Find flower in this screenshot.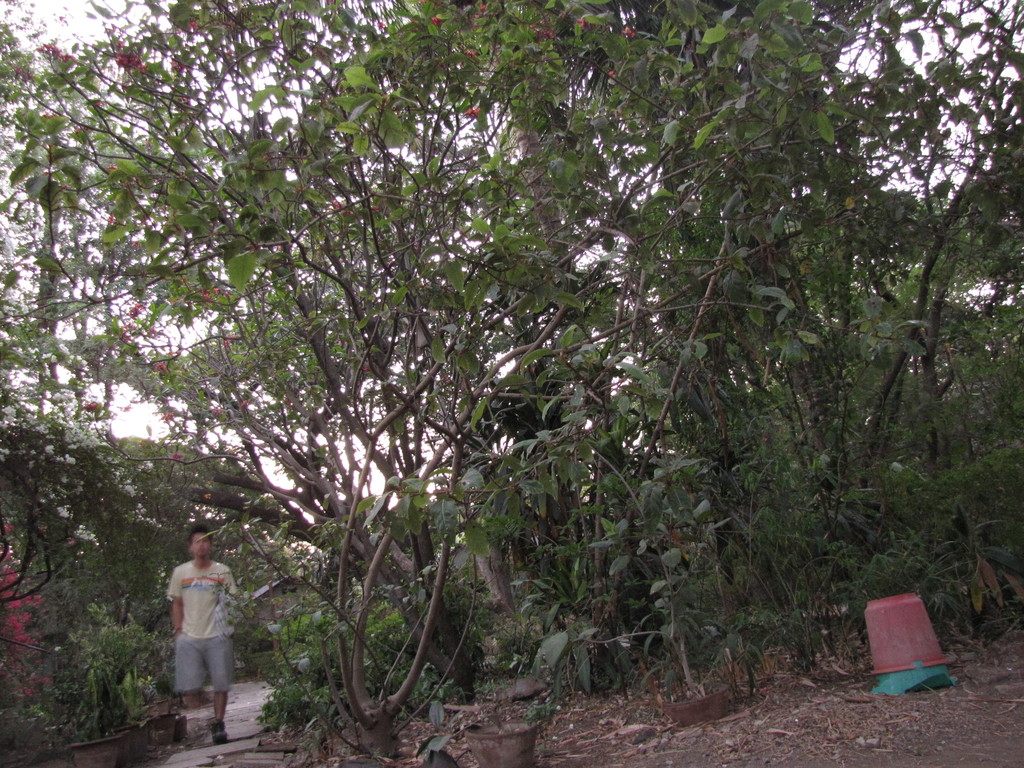
The bounding box for flower is crop(578, 10, 609, 38).
